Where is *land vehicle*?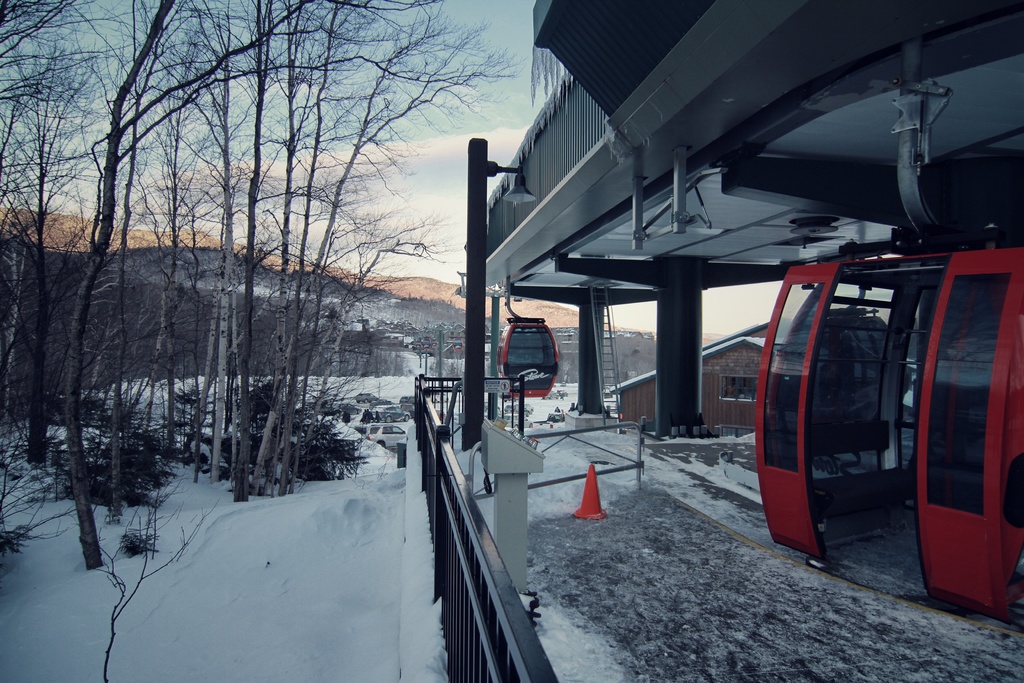
<bbox>442, 381, 462, 394</bbox>.
